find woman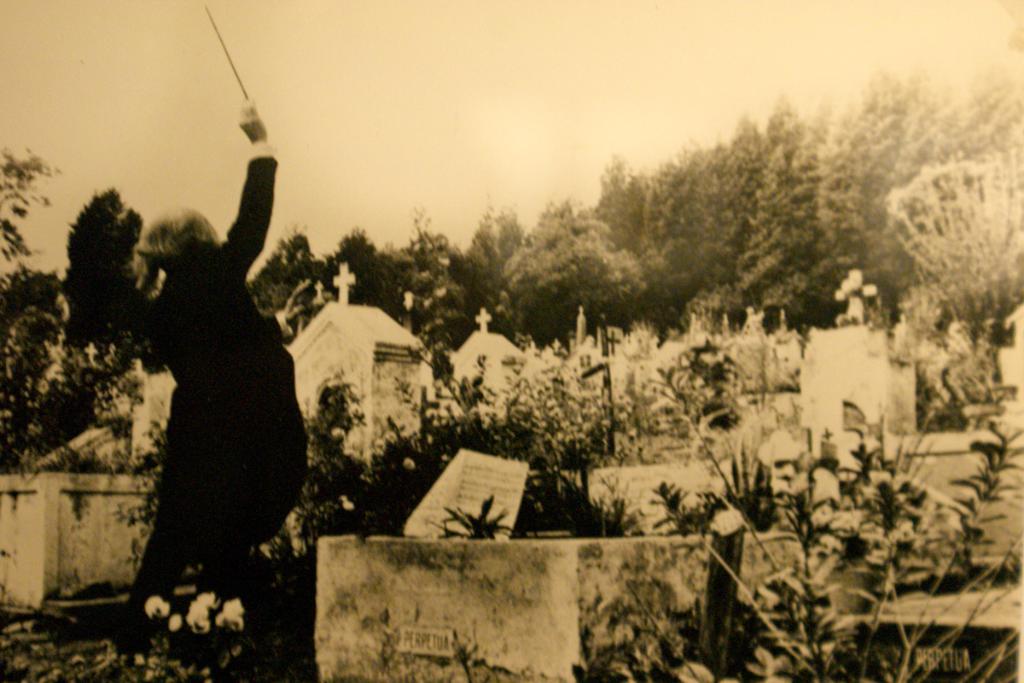
x1=119, y1=94, x2=305, y2=657
